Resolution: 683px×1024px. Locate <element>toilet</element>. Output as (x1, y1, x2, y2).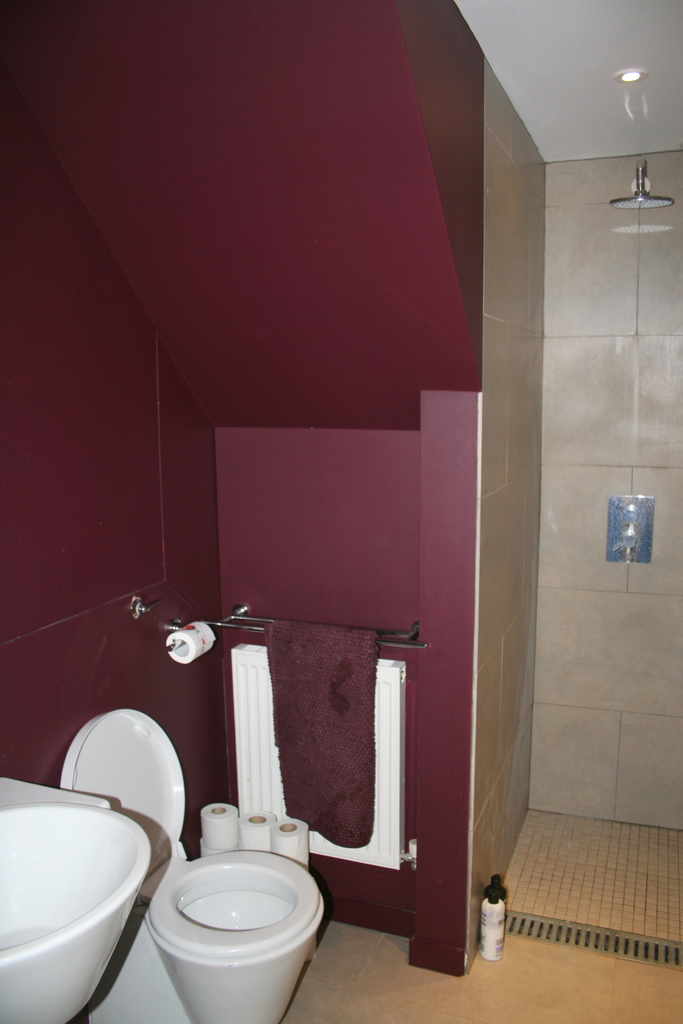
(128, 781, 335, 1023).
